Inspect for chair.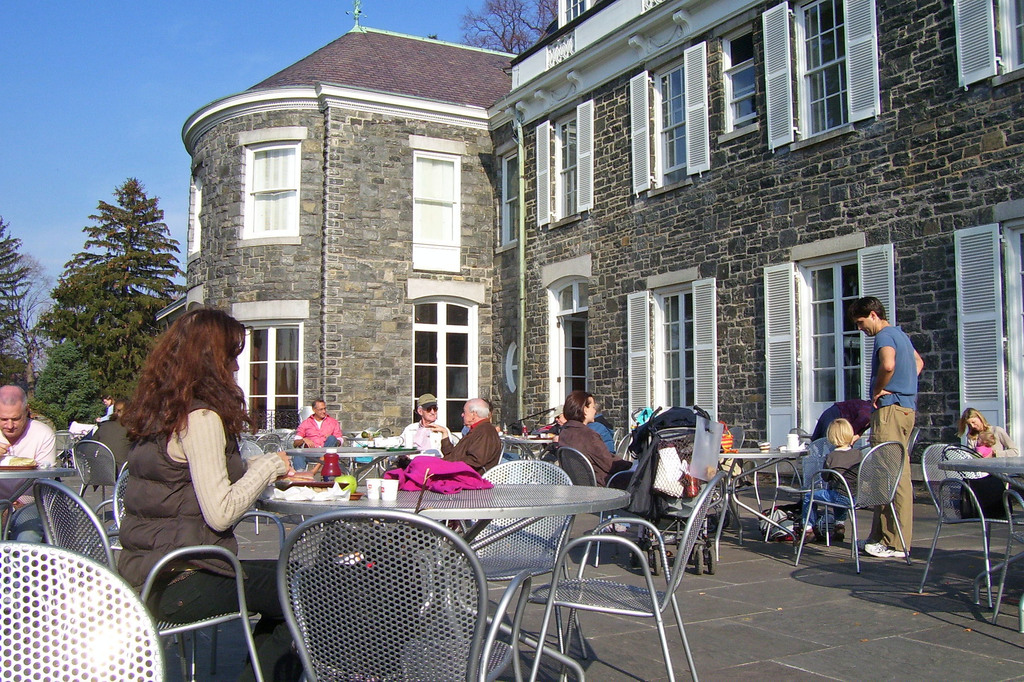
Inspection: detection(795, 441, 909, 572).
